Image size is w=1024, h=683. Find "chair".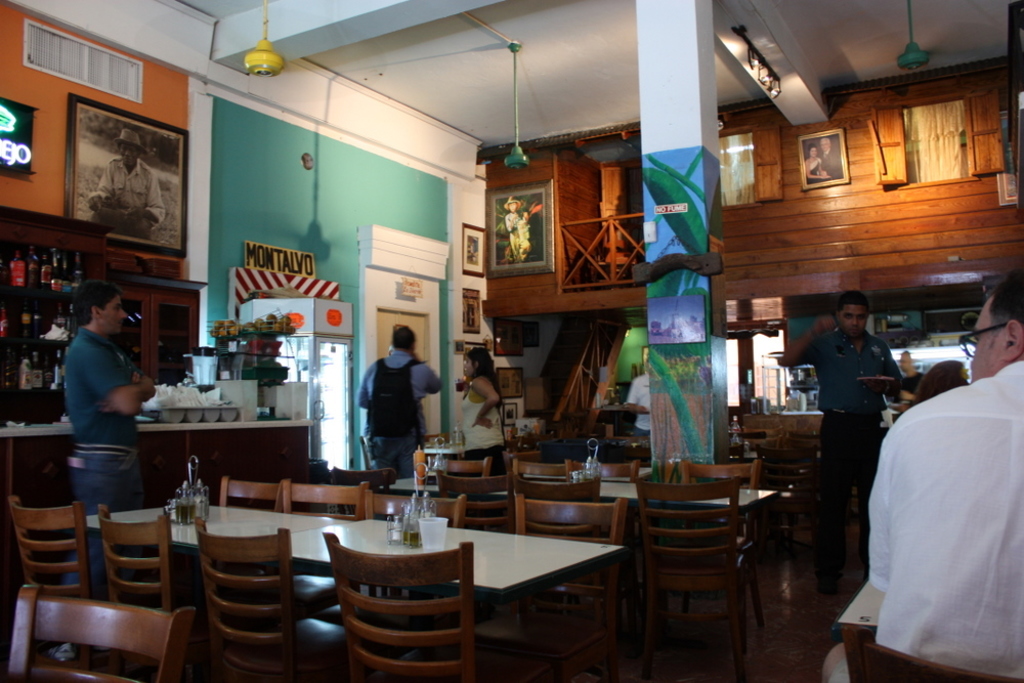
(left=335, top=492, right=469, bottom=682).
